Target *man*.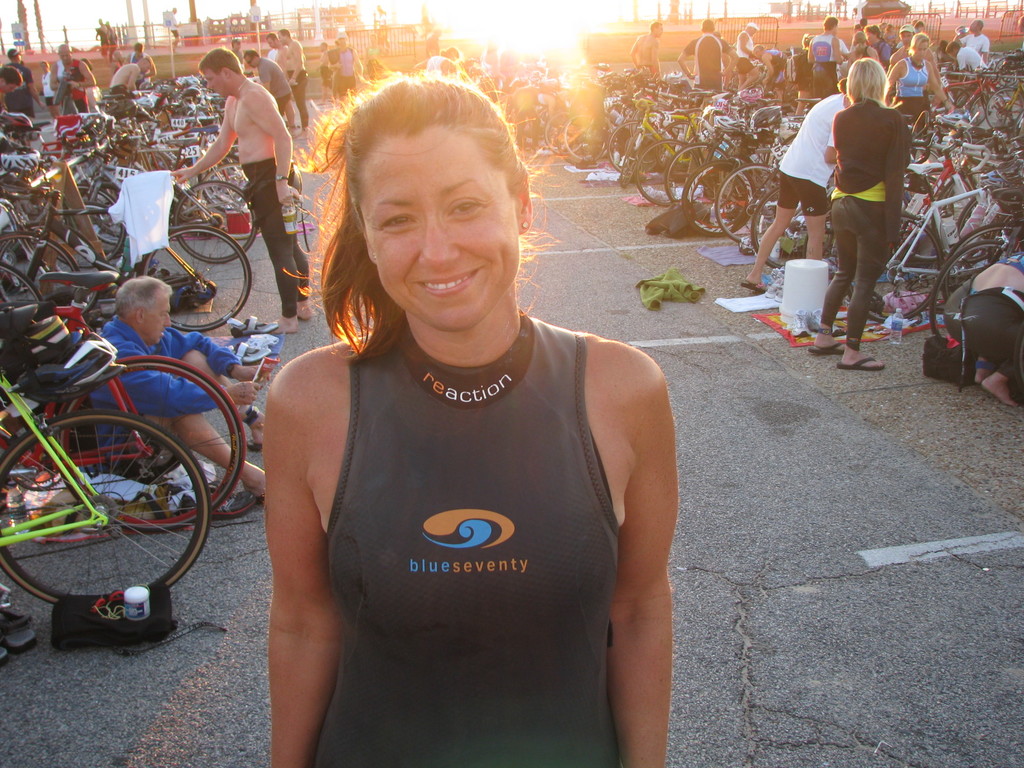
Target region: 949, 41, 984, 78.
